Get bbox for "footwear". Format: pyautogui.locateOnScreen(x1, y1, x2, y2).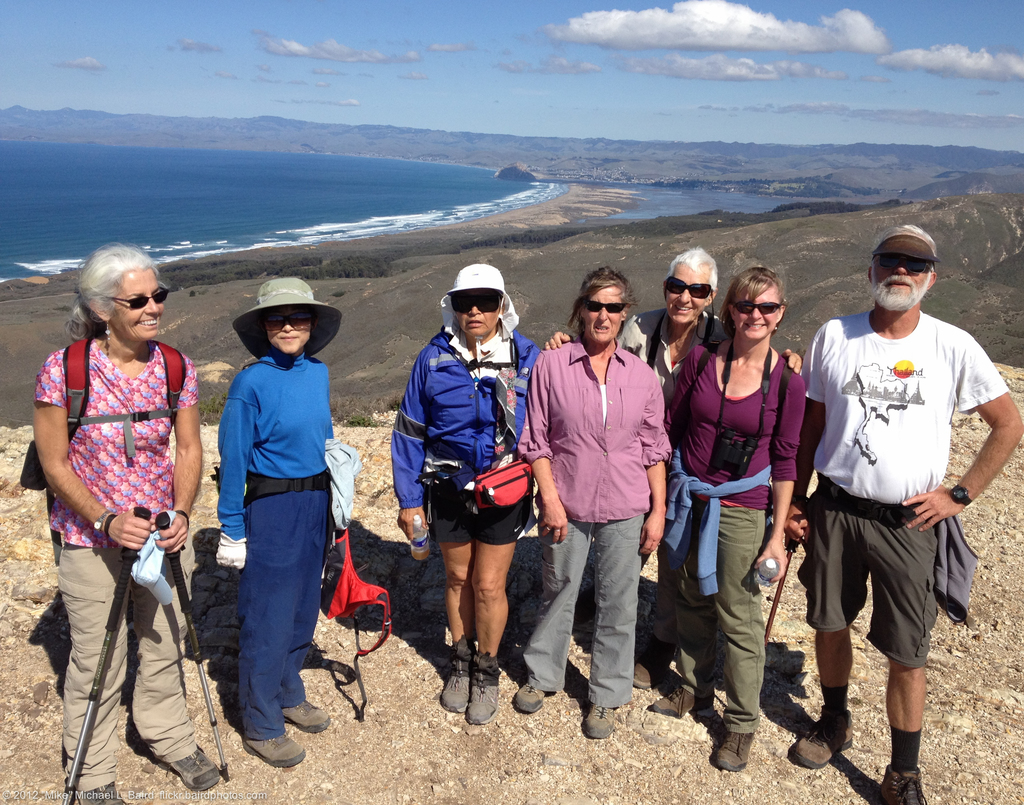
pyautogui.locateOnScreen(512, 685, 554, 711).
